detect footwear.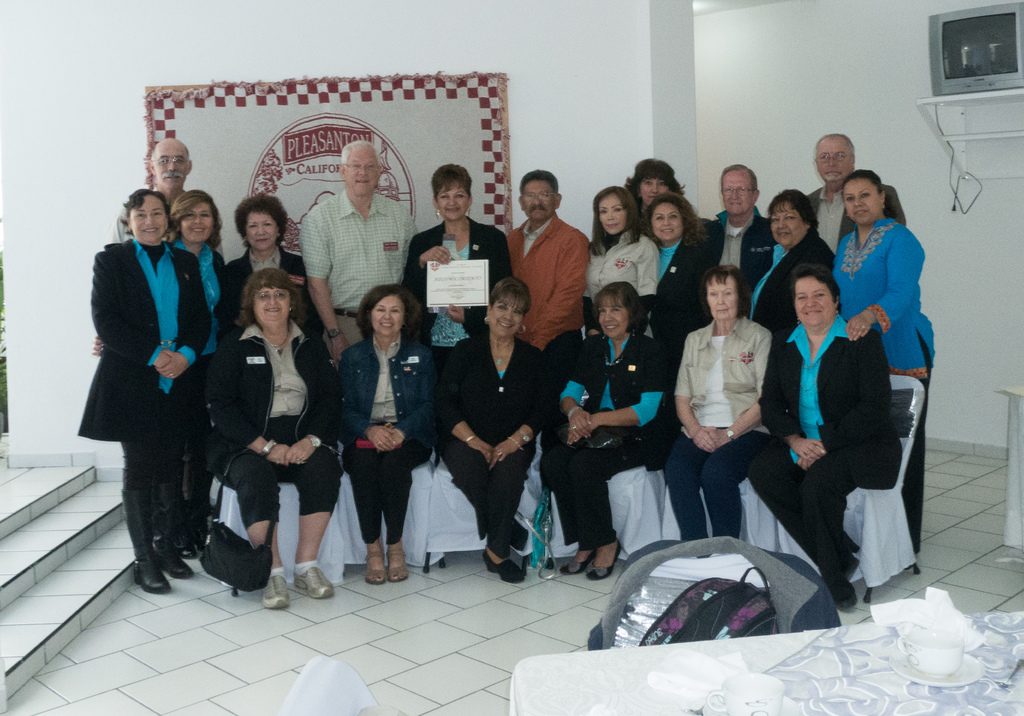
Detected at bbox=(364, 546, 383, 585).
